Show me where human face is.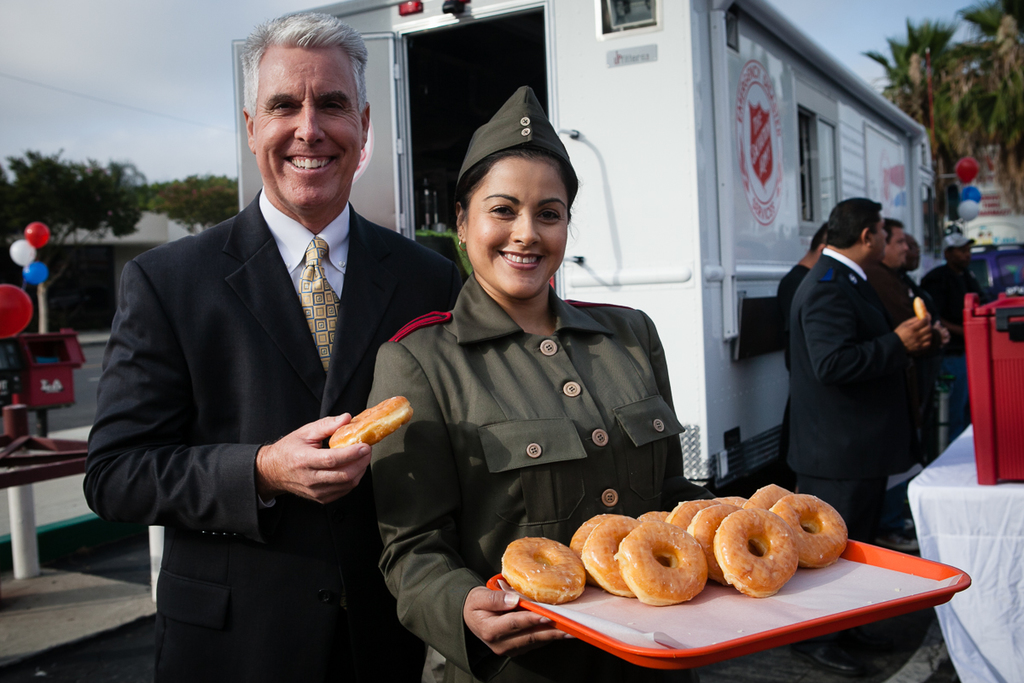
human face is at BBox(252, 50, 359, 205).
